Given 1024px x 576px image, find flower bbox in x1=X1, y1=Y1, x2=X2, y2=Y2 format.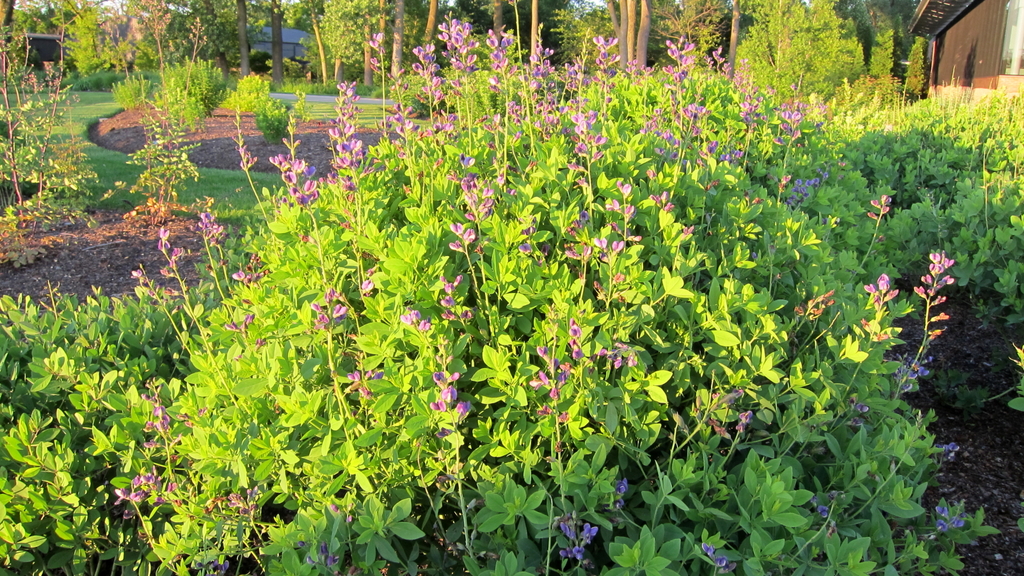
x1=110, y1=468, x2=169, y2=507.
